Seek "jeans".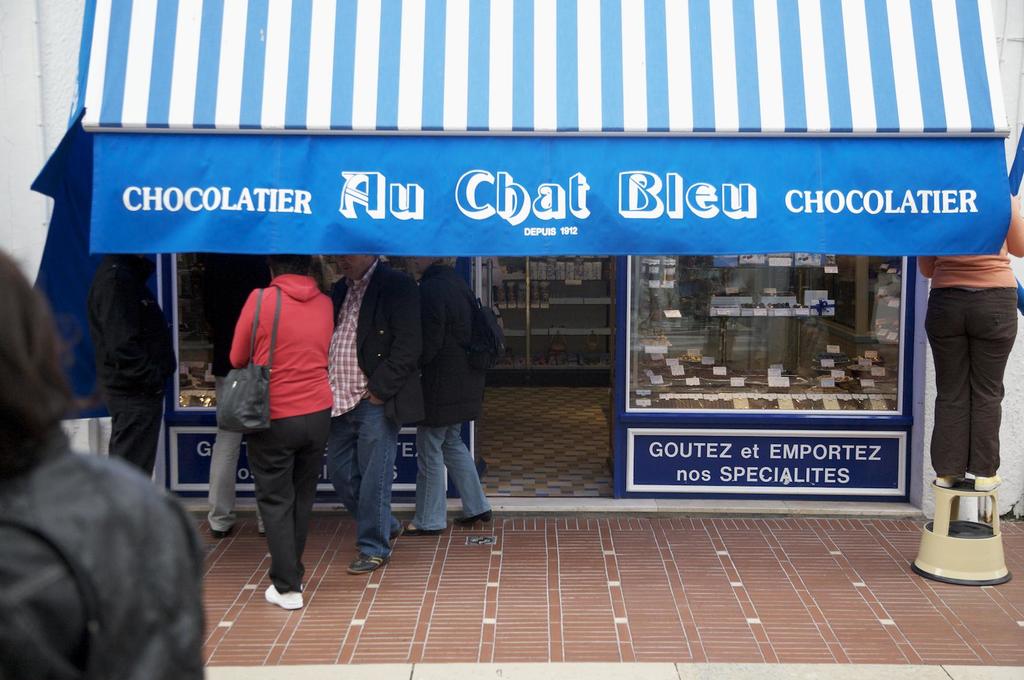
locate(330, 396, 402, 558).
